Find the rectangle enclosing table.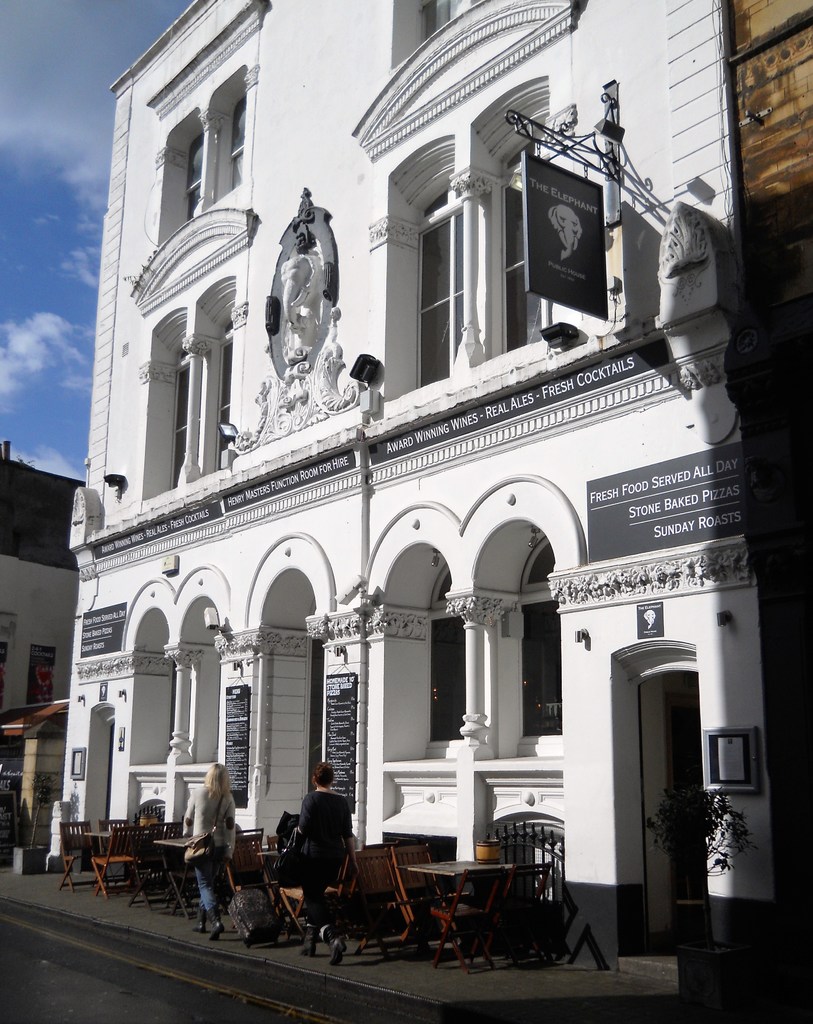
crop(151, 836, 195, 917).
